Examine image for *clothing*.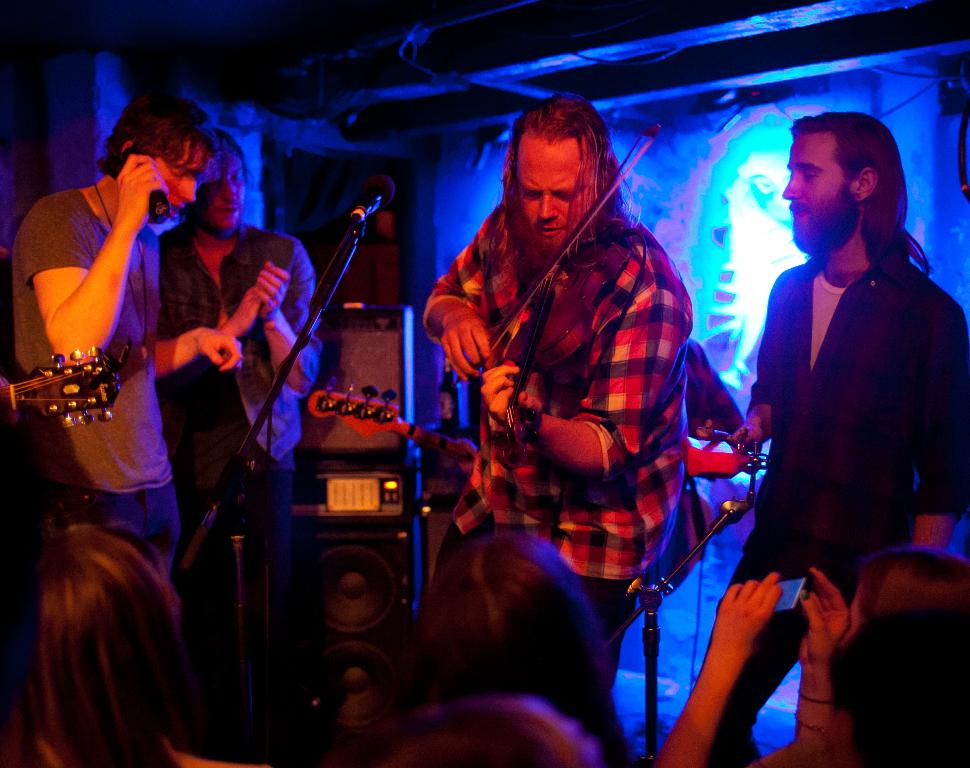
Examination result: box=[744, 254, 969, 767].
